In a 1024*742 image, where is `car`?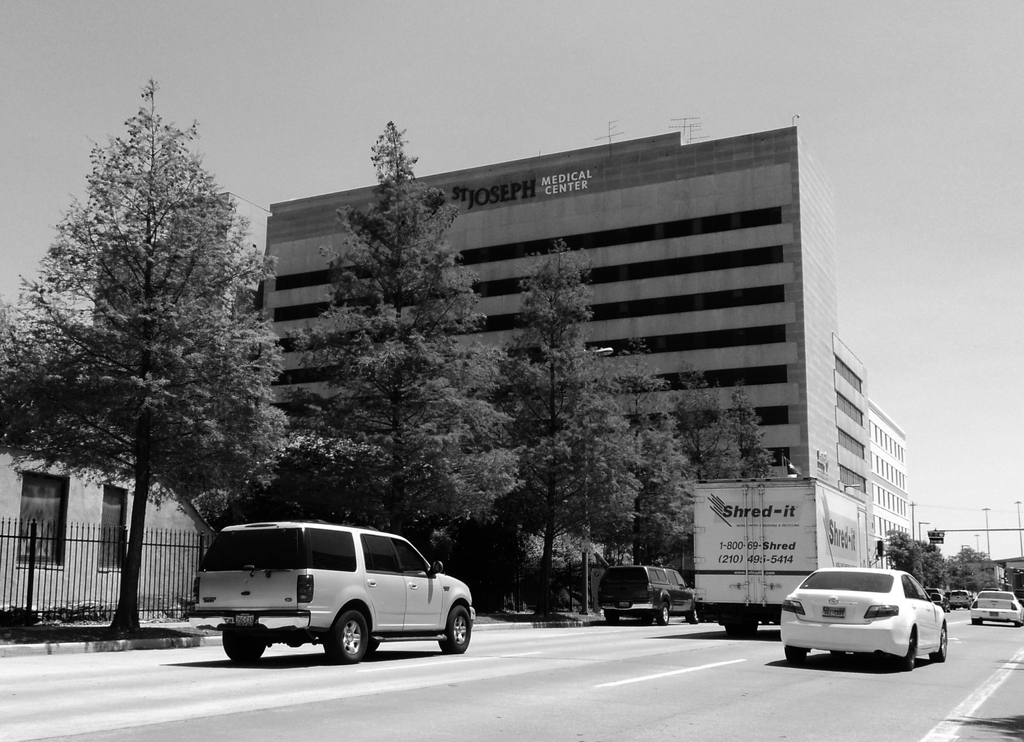
pyautogui.locateOnScreen(968, 591, 1023, 624).
